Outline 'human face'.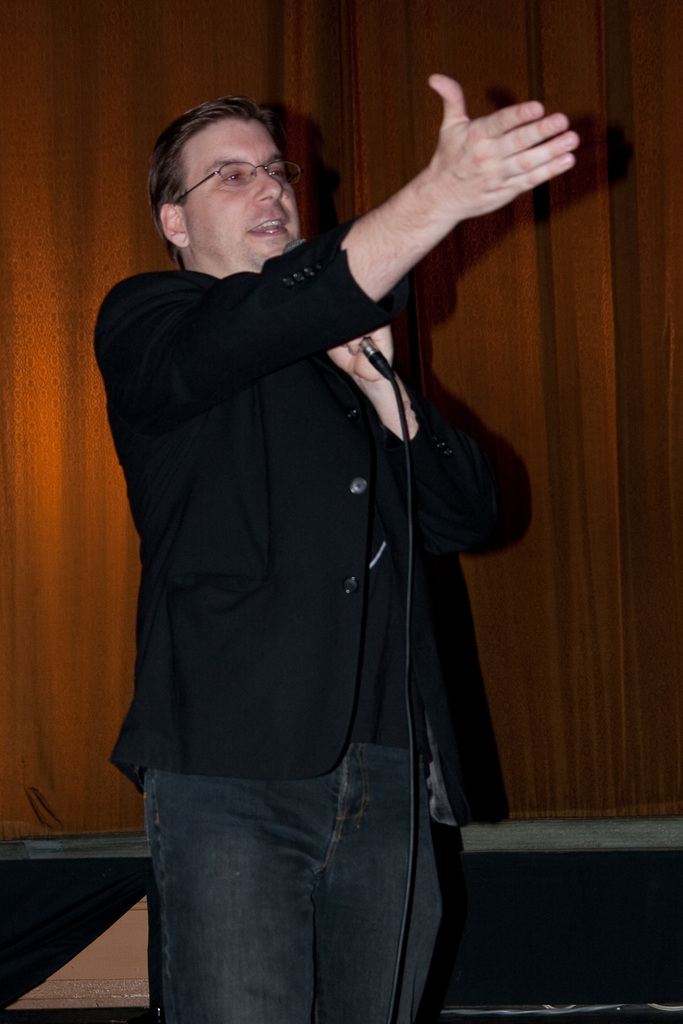
Outline: box=[184, 119, 300, 264].
